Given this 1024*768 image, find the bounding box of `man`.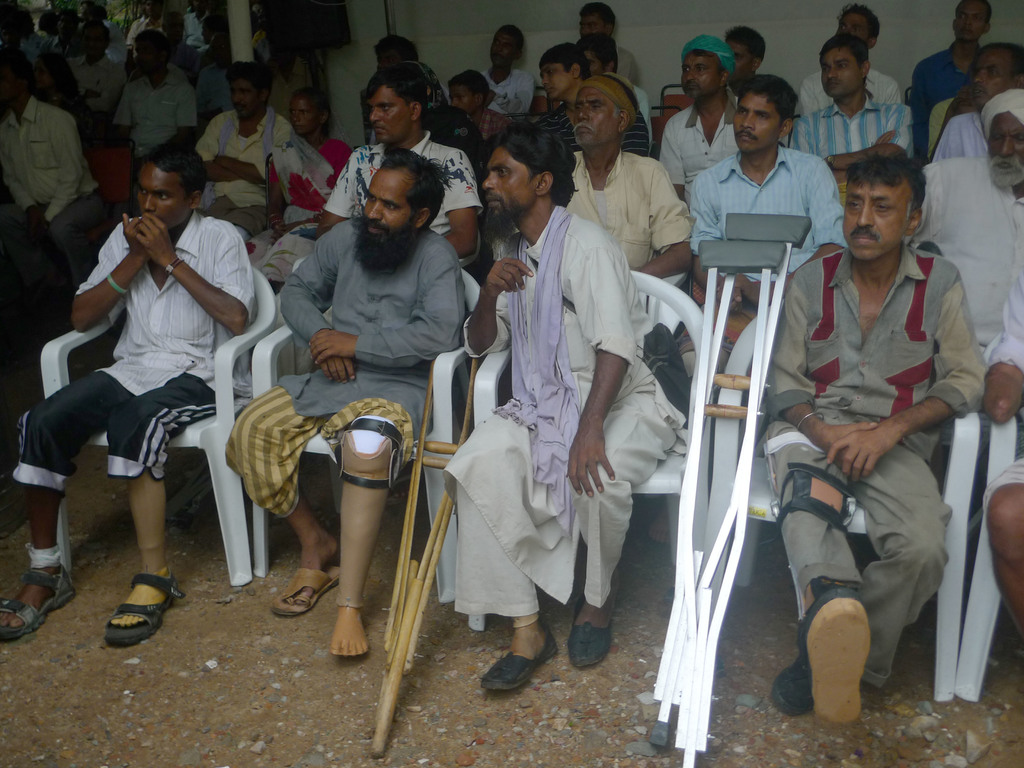
{"x1": 483, "y1": 27, "x2": 533, "y2": 109}.
